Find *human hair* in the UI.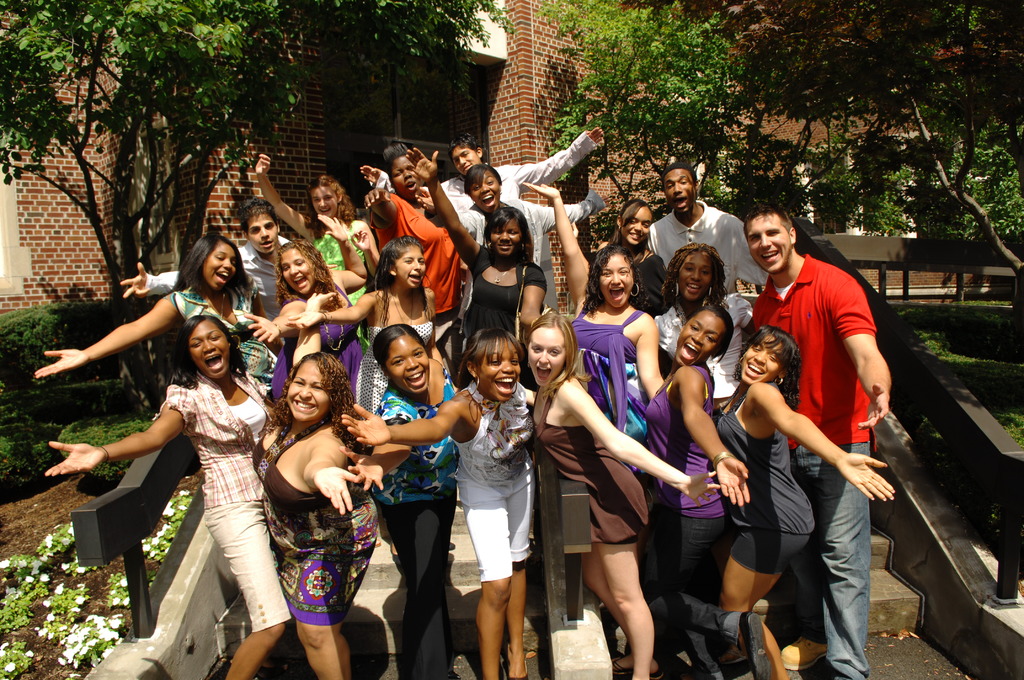
UI element at Rect(525, 313, 590, 400).
